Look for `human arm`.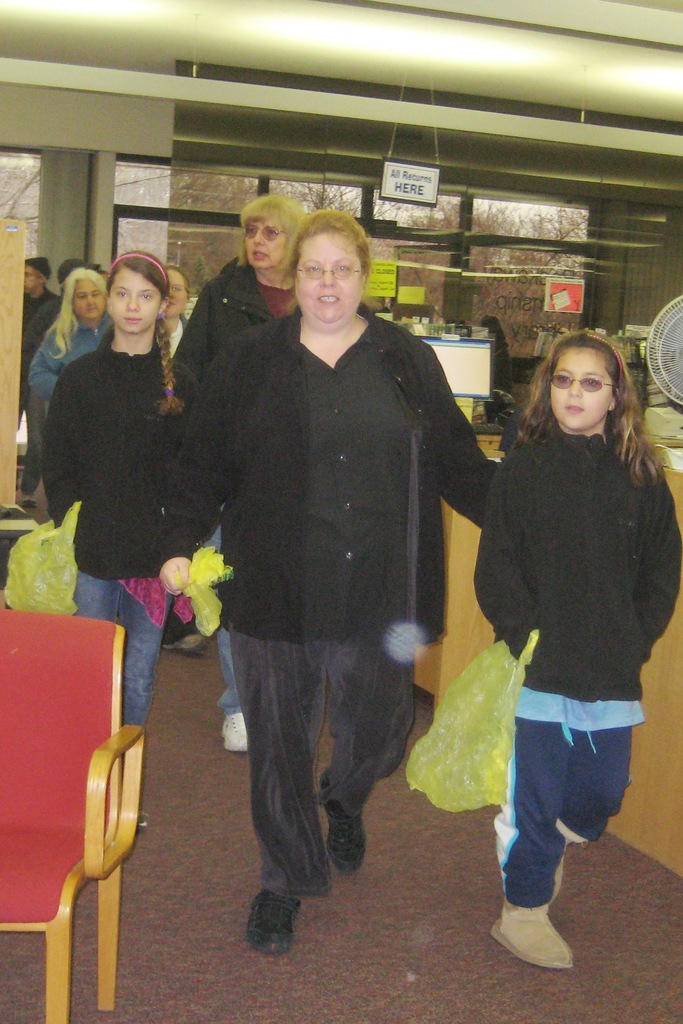
Found: {"x1": 413, "y1": 337, "x2": 498, "y2": 520}.
